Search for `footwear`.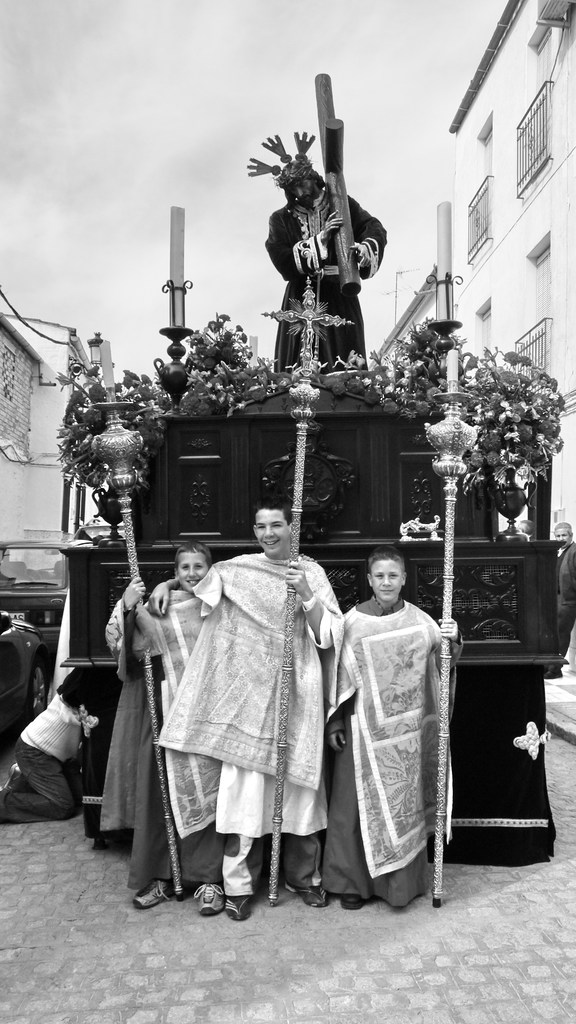
Found at rect(133, 874, 163, 906).
